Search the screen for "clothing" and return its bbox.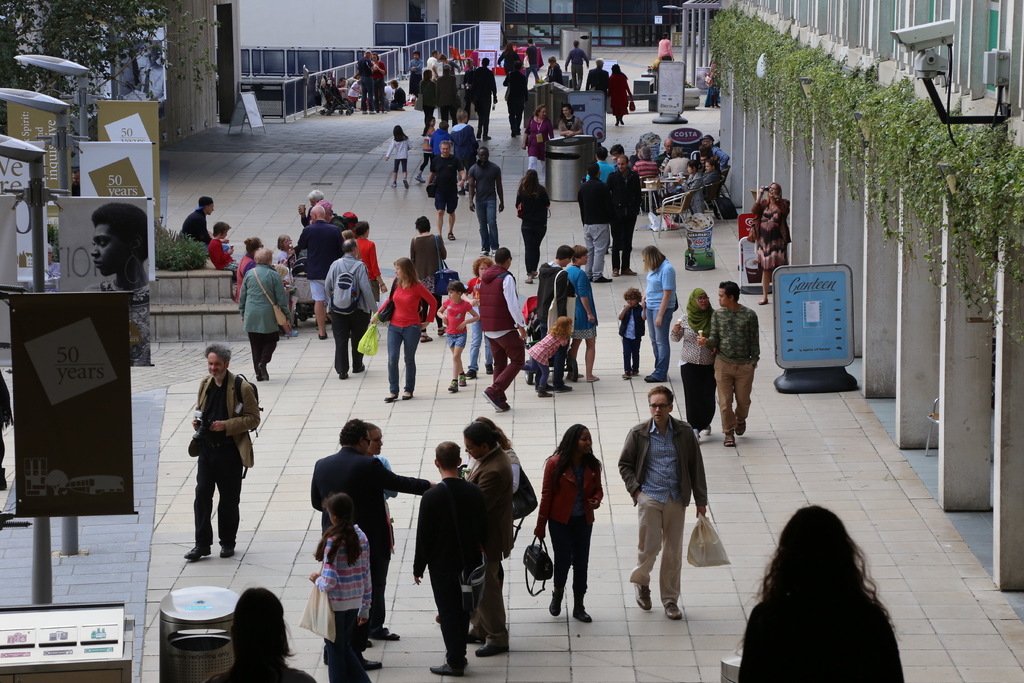
Found: x1=383, y1=139, x2=410, y2=175.
